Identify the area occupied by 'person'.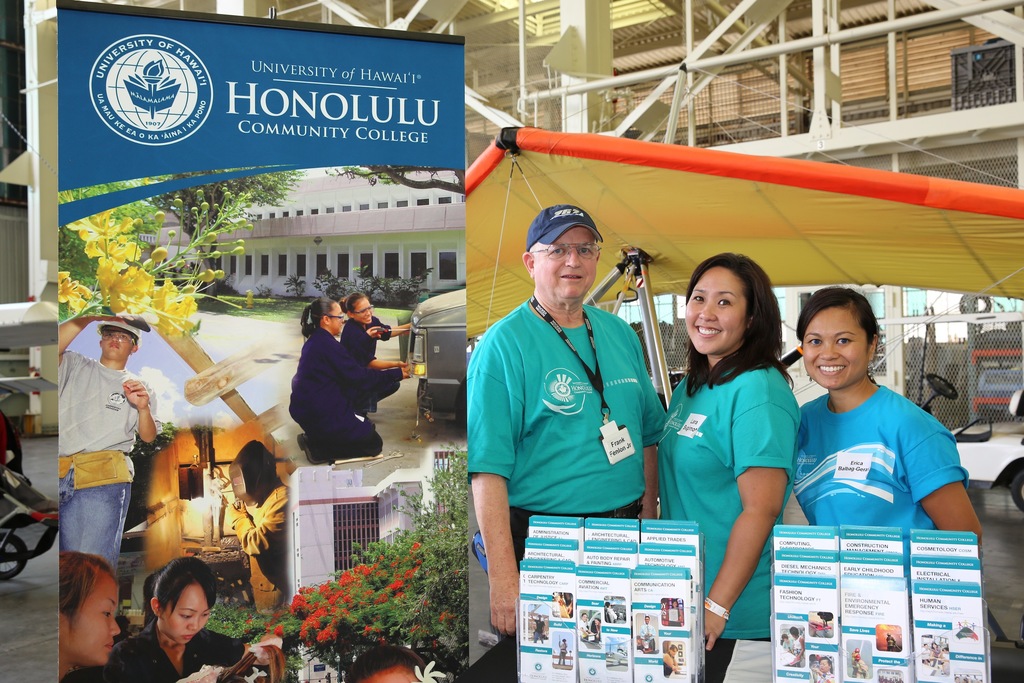
Area: detection(54, 549, 115, 679).
